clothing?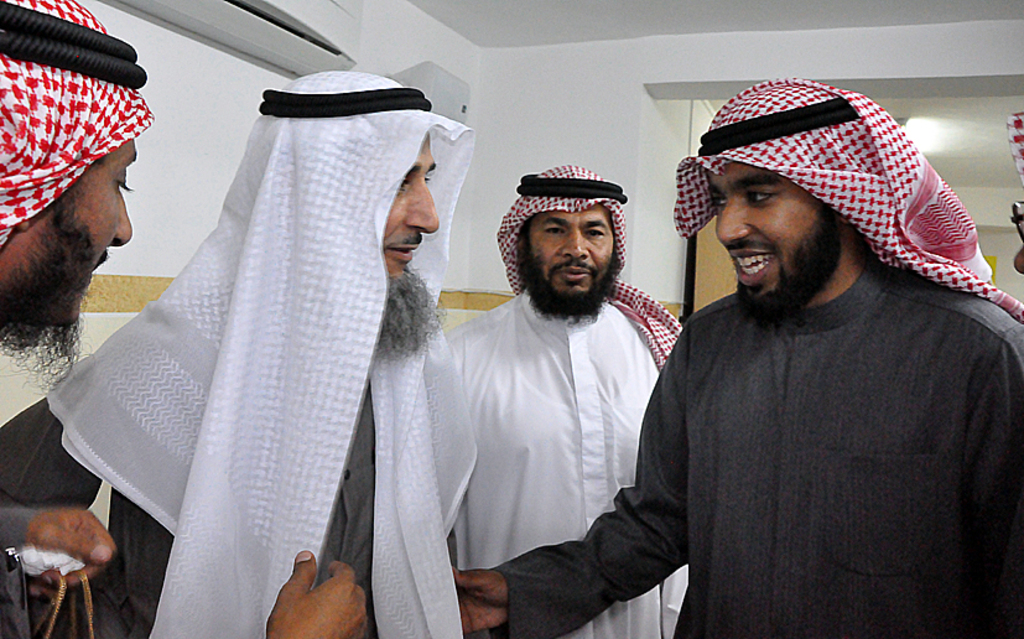
region(36, 97, 498, 625)
